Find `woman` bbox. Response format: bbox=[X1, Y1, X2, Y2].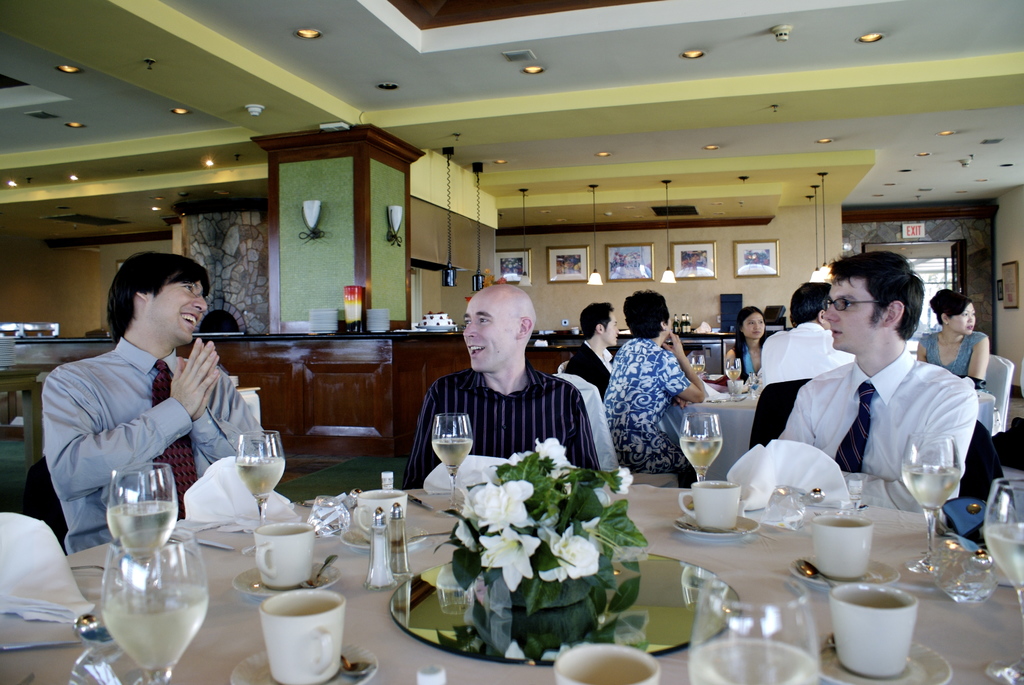
bbox=[725, 306, 771, 389].
